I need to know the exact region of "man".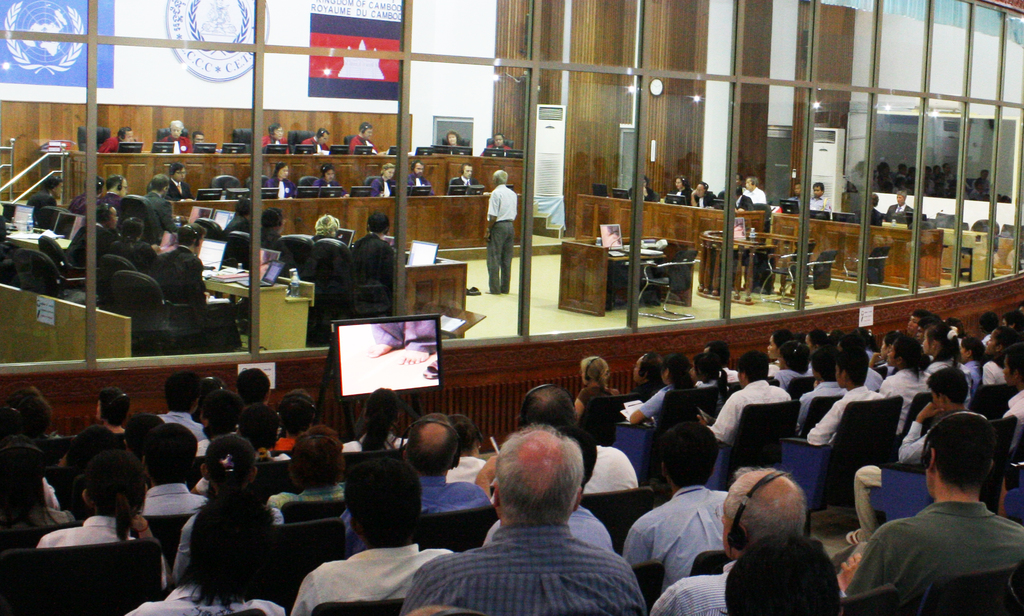
Region: region(408, 156, 427, 191).
